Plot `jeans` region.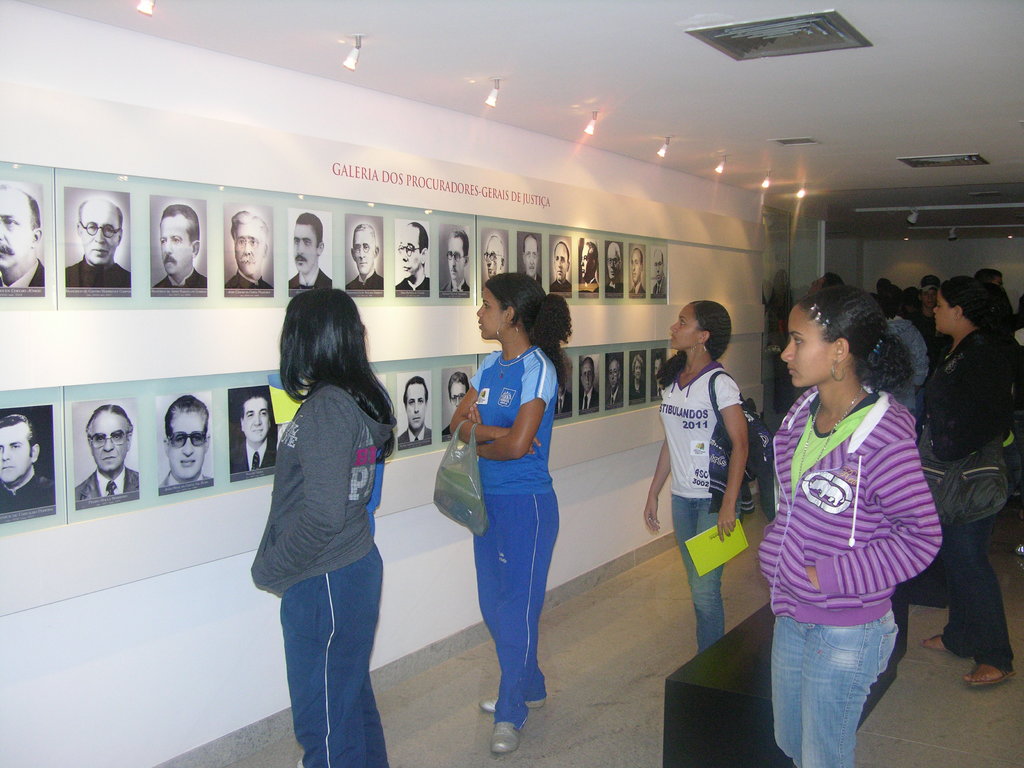
Plotted at pyautogui.locateOnScreen(671, 497, 739, 651).
